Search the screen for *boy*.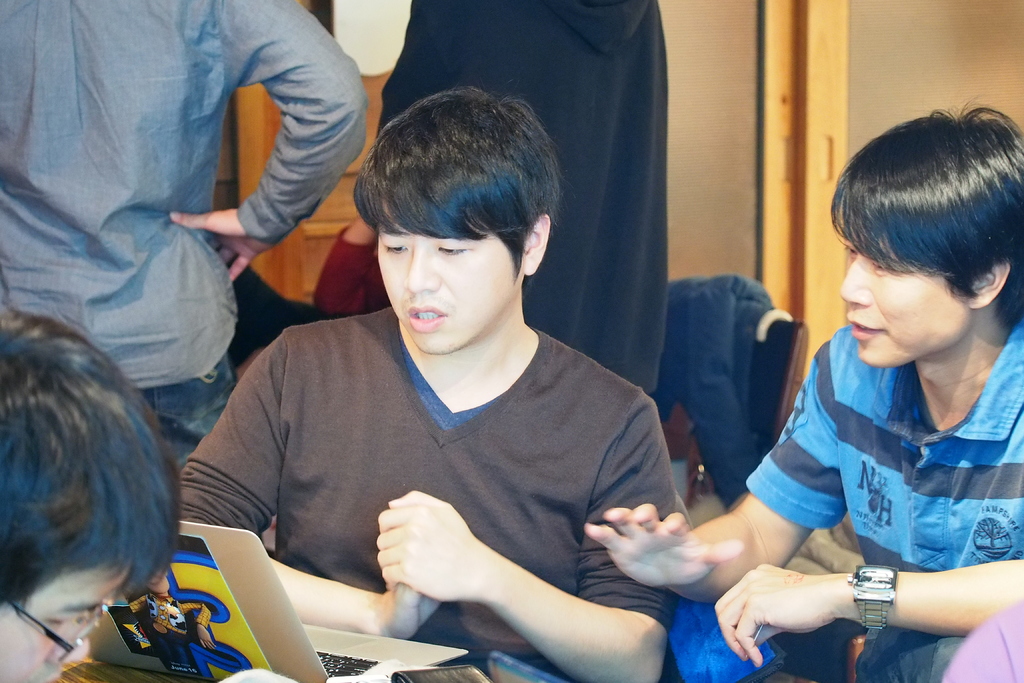
Found at left=157, top=87, right=676, bottom=682.
